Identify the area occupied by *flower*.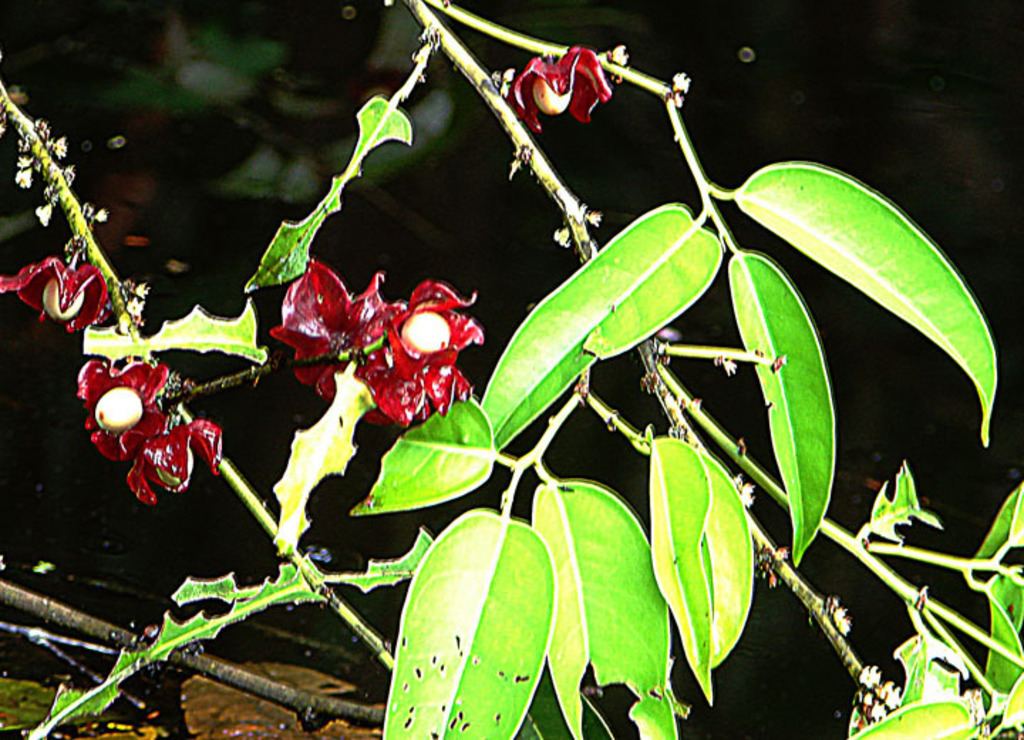
Area: bbox=[526, 27, 640, 124].
